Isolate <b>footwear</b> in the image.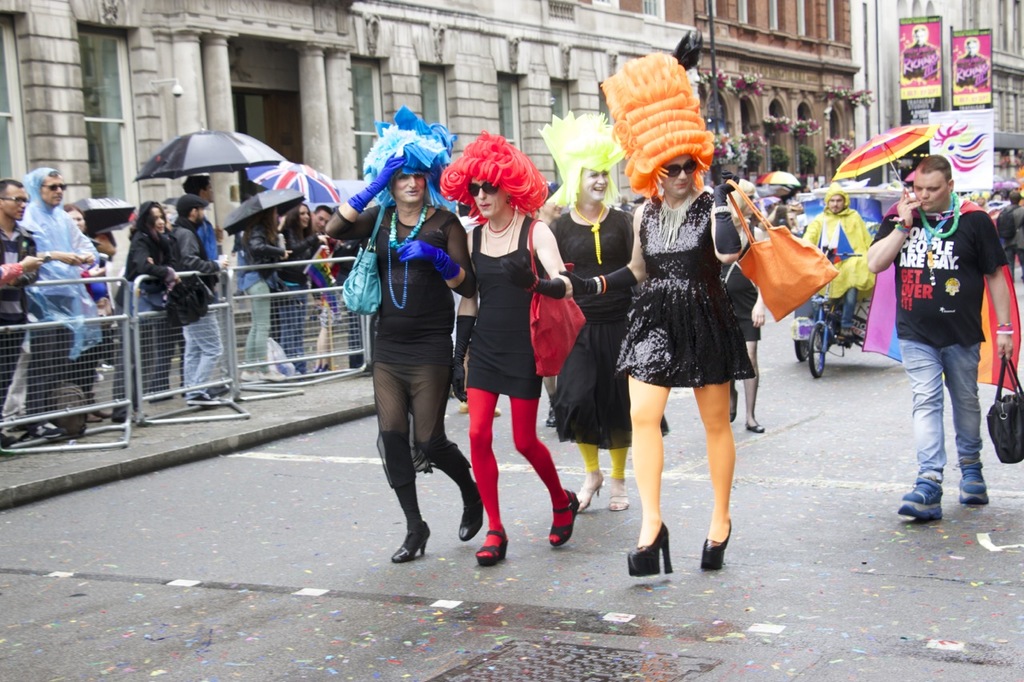
Isolated region: x1=390 y1=520 x2=431 y2=564.
